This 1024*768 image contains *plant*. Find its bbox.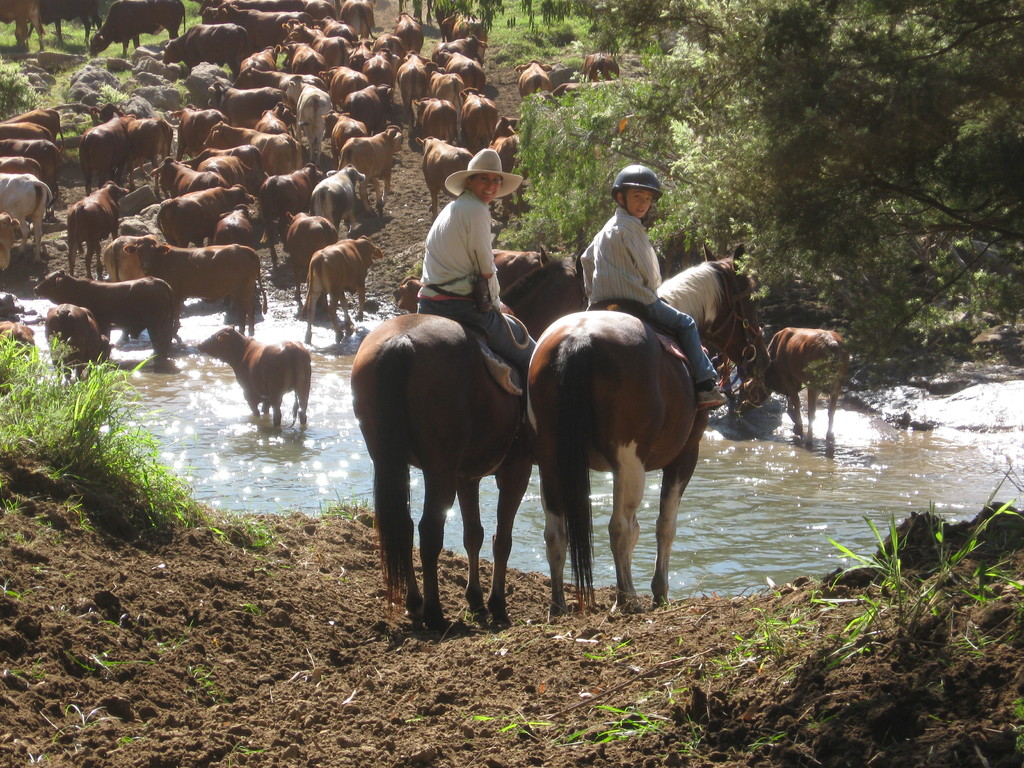
236:742:268:761.
